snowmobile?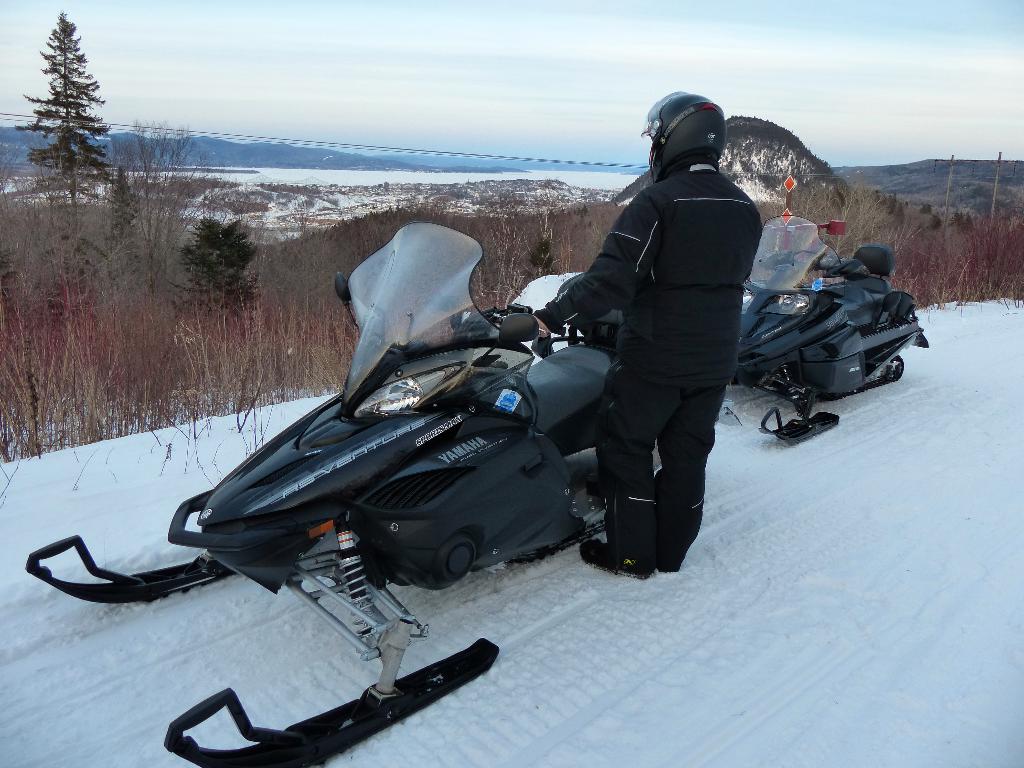
bbox(24, 220, 623, 767)
